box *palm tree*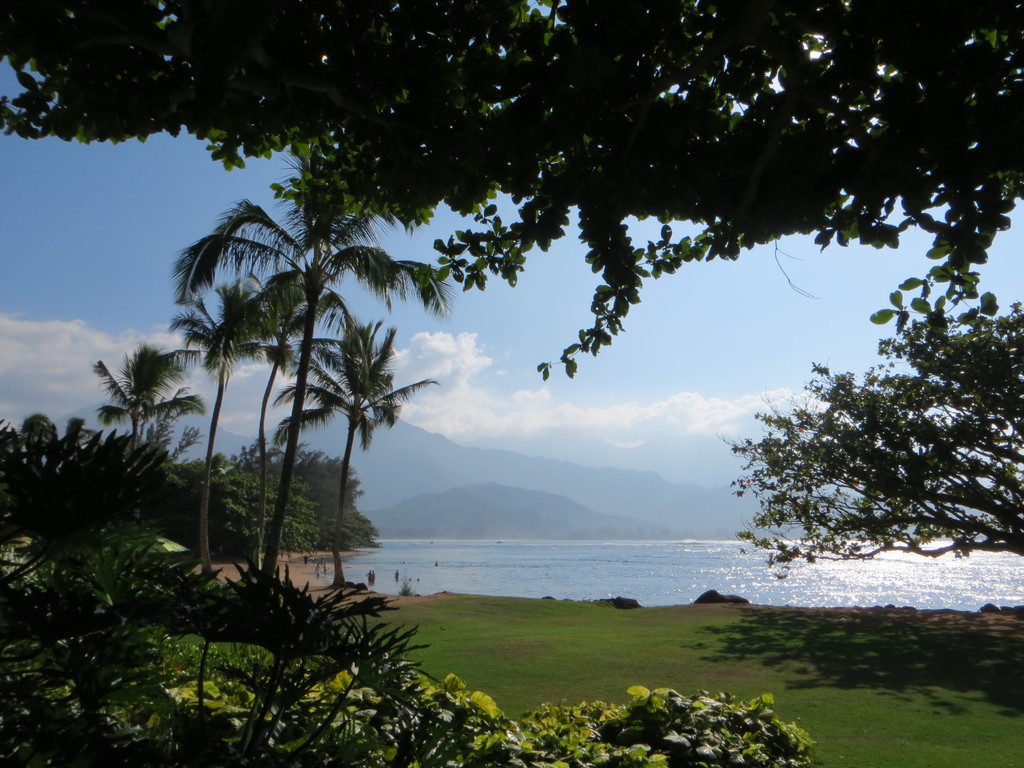
x1=29, y1=335, x2=182, y2=767
